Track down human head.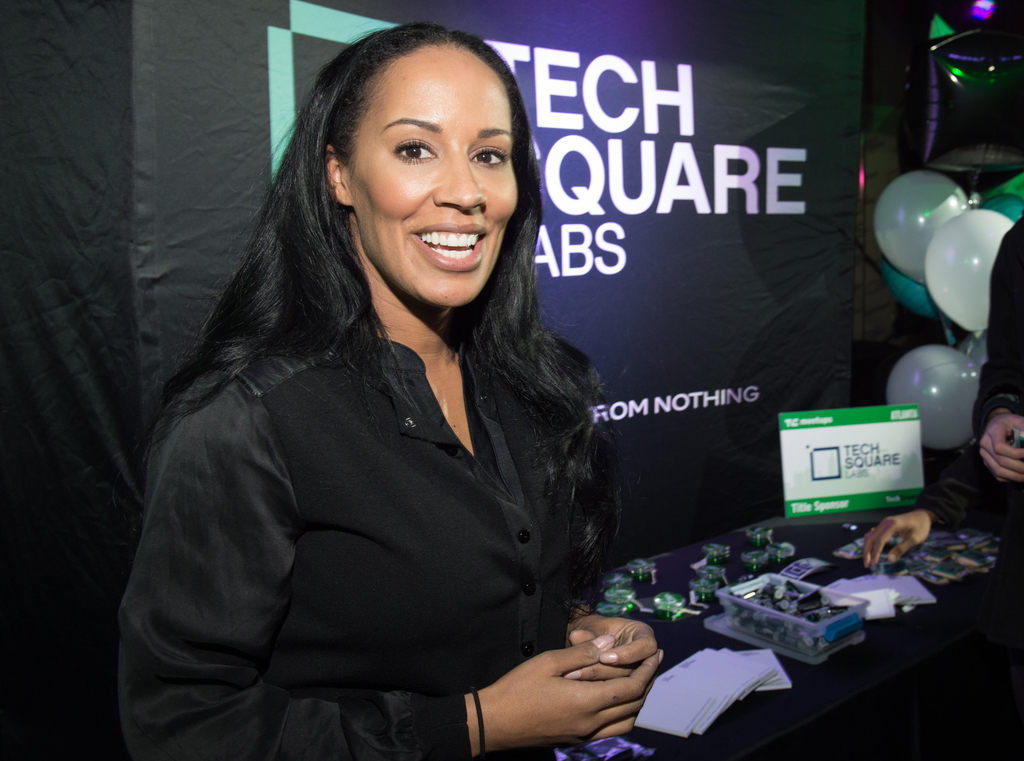
Tracked to pyautogui.locateOnScreen(313, 21, 532, 258).
